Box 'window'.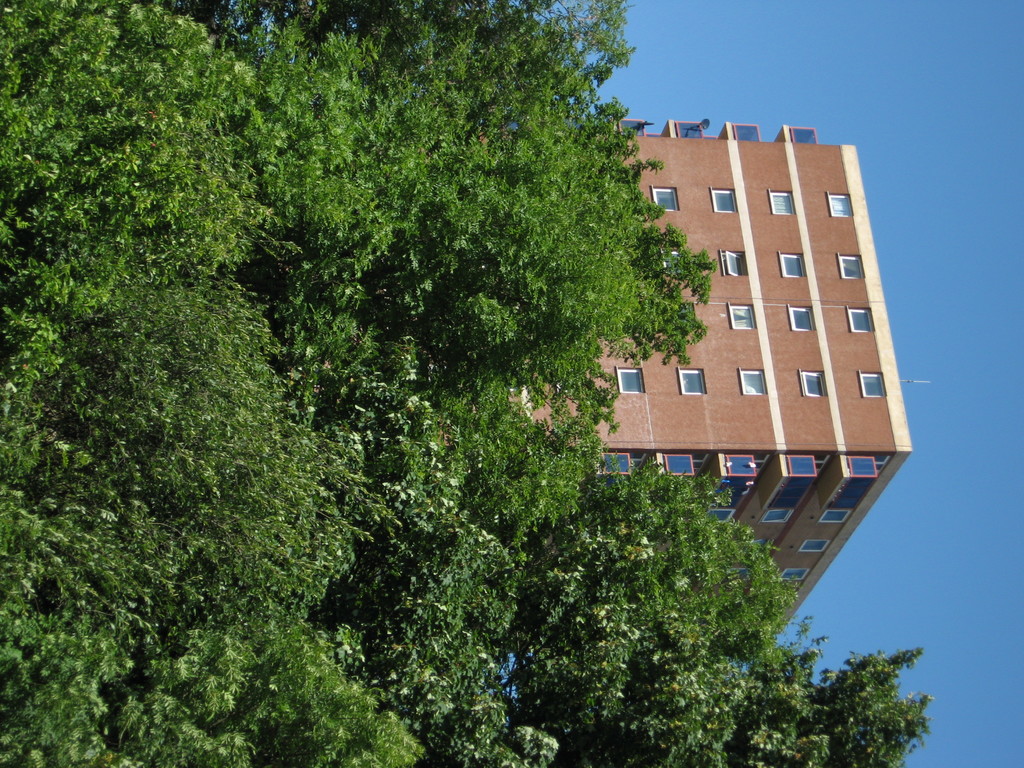
l=801, t=537, r=826, b=553.
